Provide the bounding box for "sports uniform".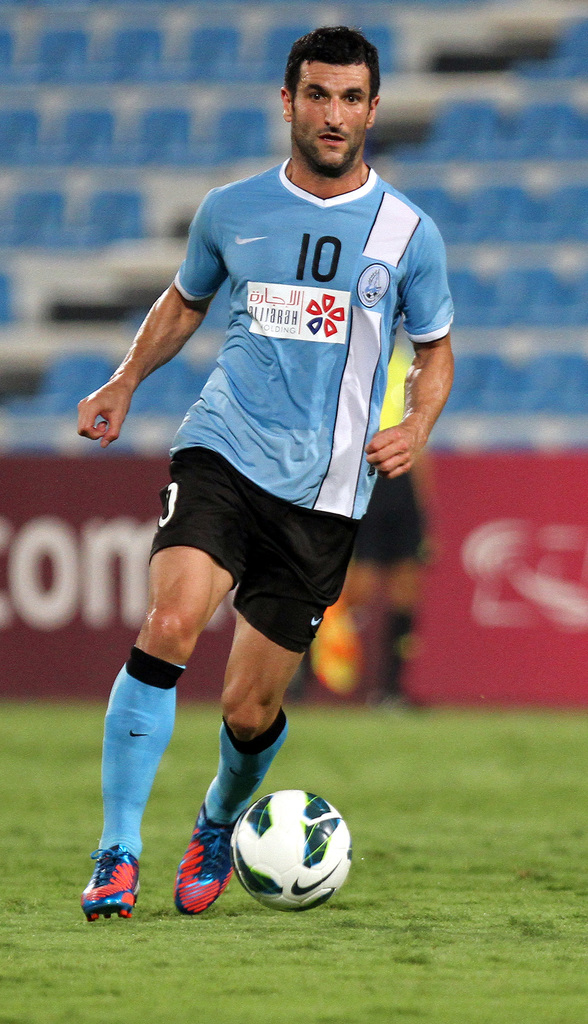
(x1=47, y1=158, x2=469, y2=941).
